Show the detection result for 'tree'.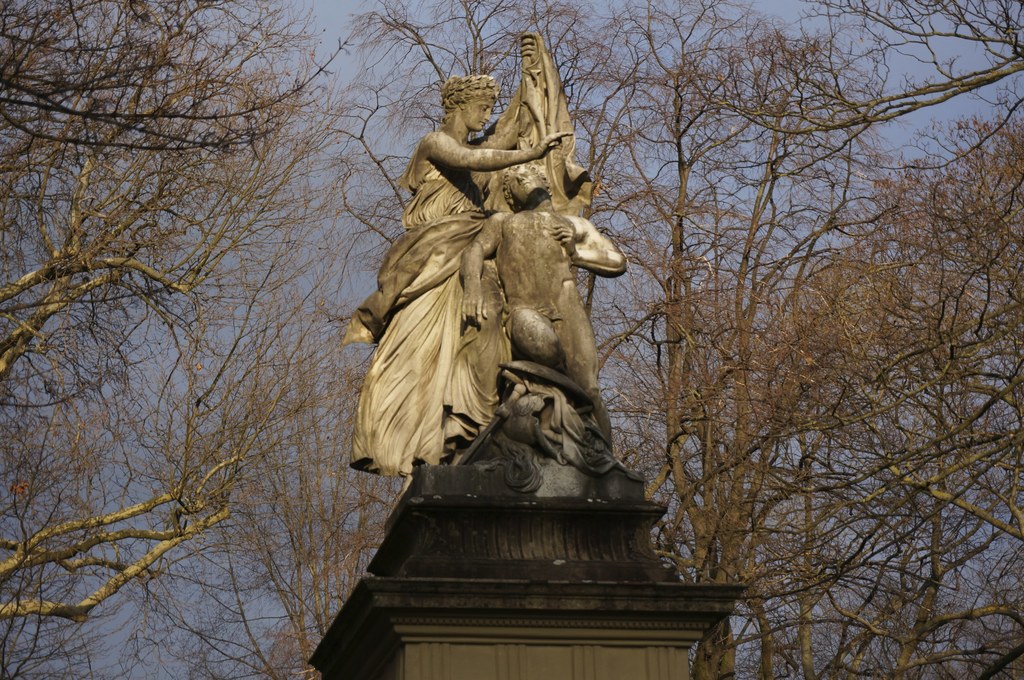
crop(790, 121, 1023, 679).
